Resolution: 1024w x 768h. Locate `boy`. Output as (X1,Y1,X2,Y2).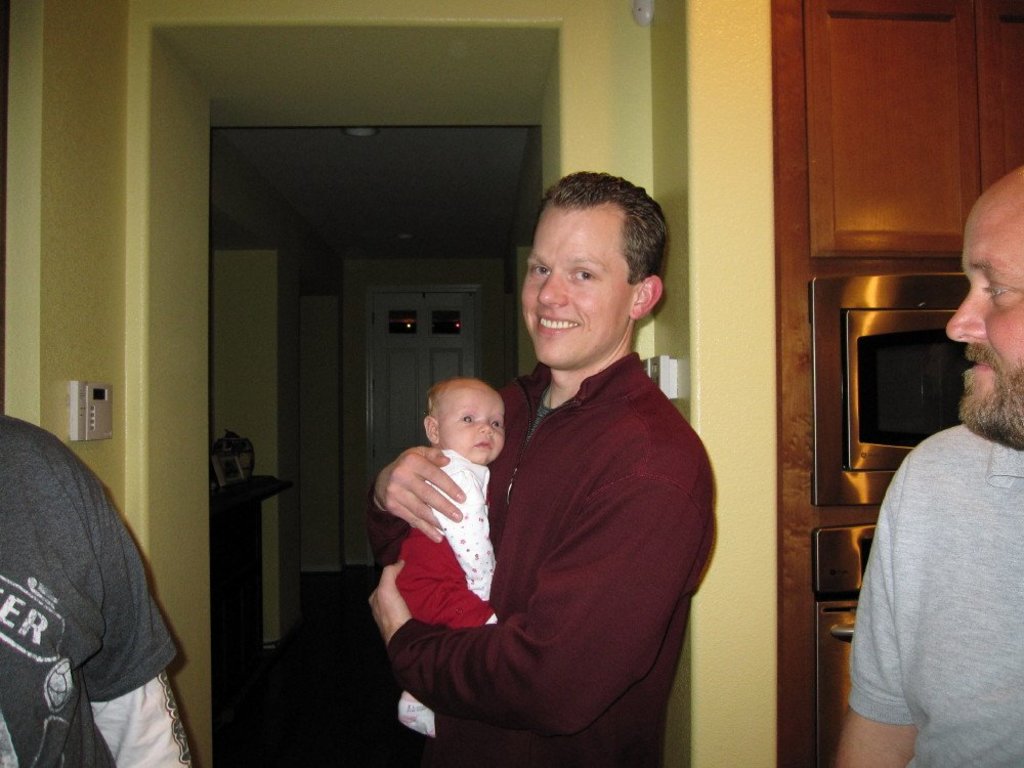
(344,323,563,716).
